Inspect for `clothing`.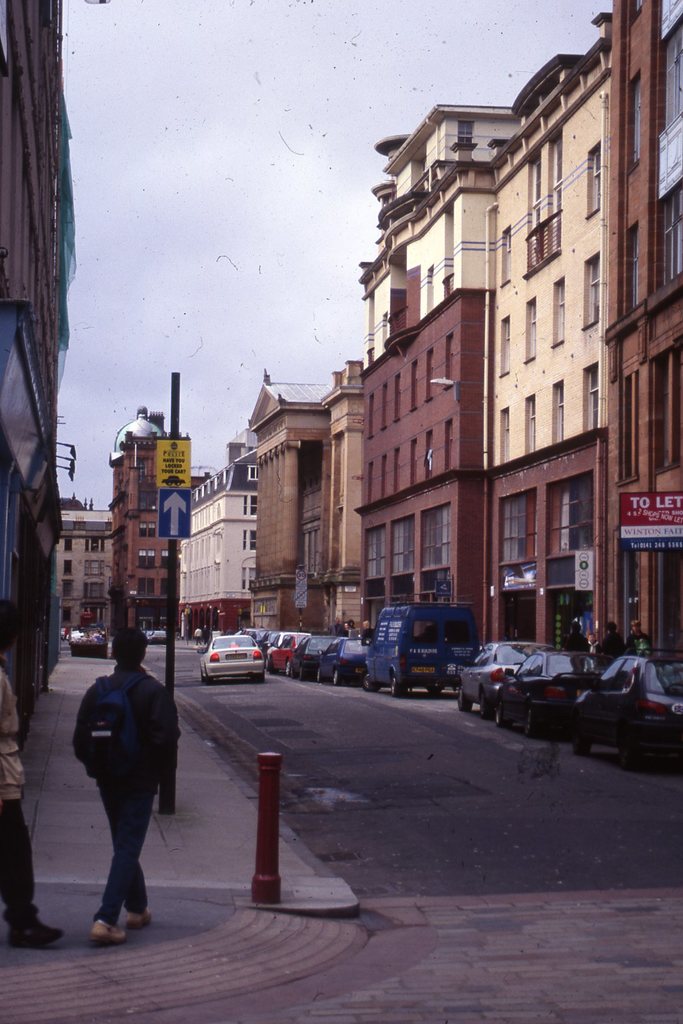
Inspection: select_region(0, 652, 65, 958).
